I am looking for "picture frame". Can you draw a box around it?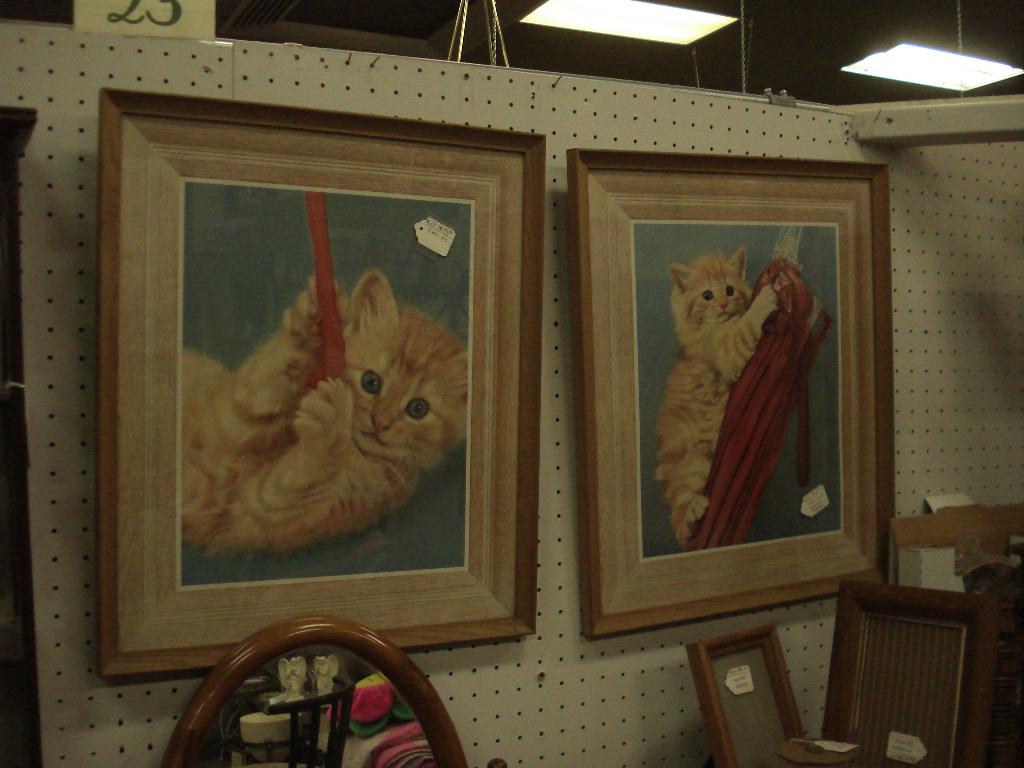
Sure, the bounding box is detection(99, 89, 544, 673).
